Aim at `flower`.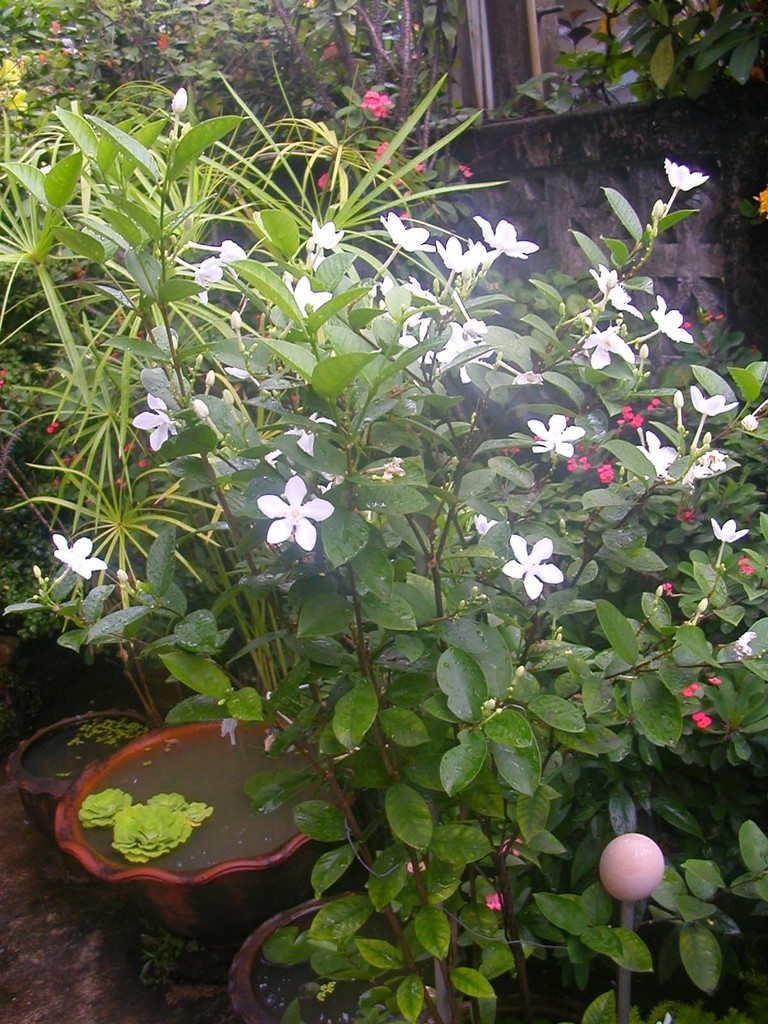
Aimed at {"left": 263, "top": 403, "right": 337, "bottom": 461}.
